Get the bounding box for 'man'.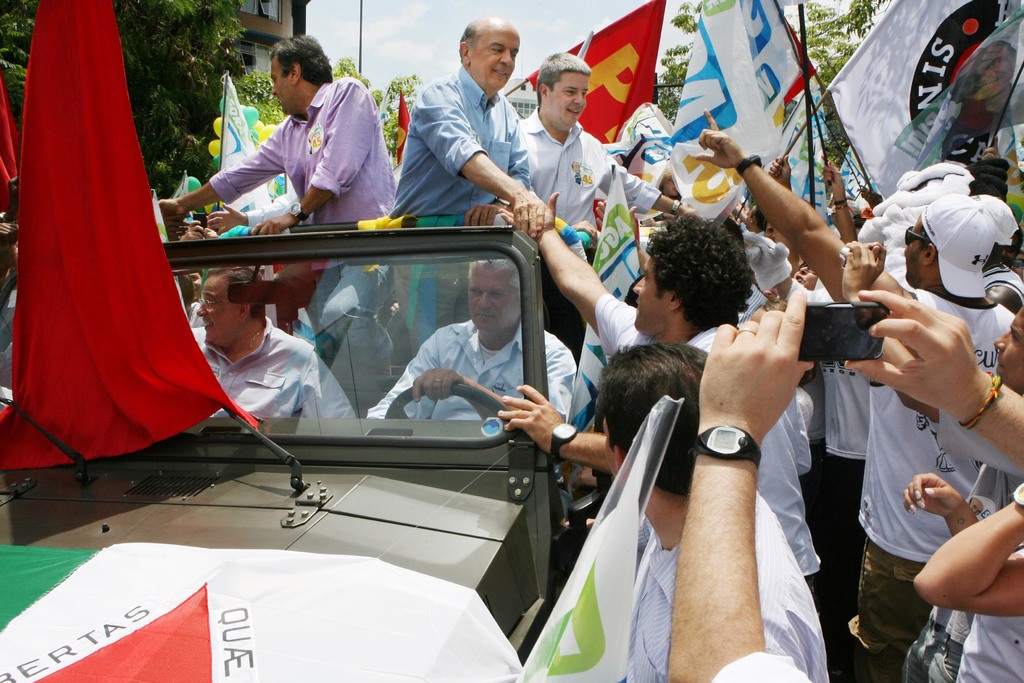
x1=157 y1=31 x2=401 y2=282.
